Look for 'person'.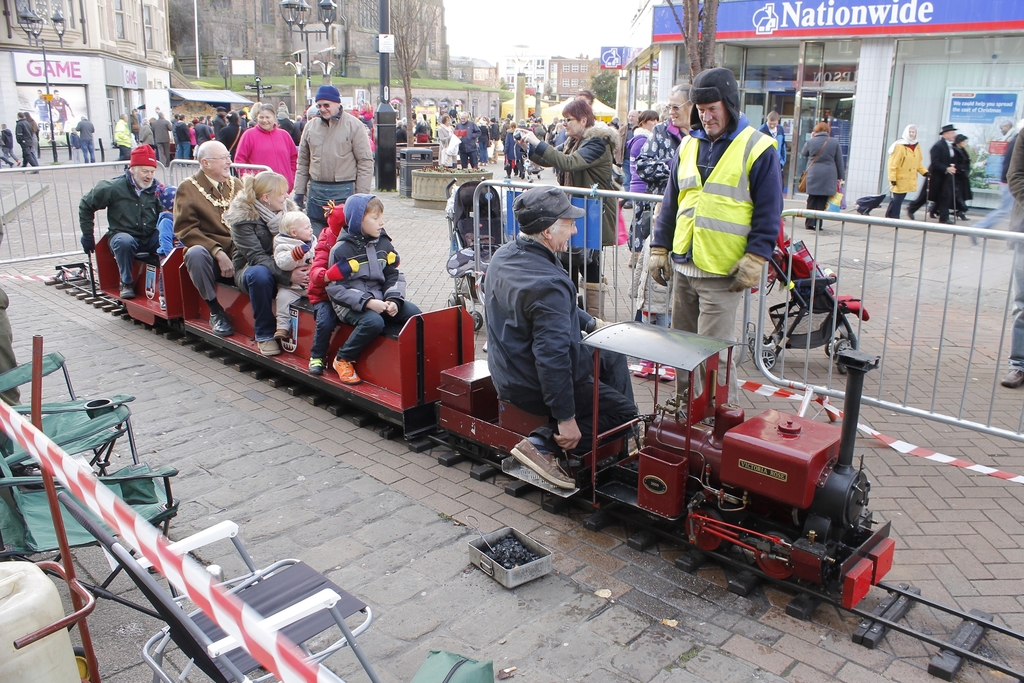
Found: 173,139,246,335.
